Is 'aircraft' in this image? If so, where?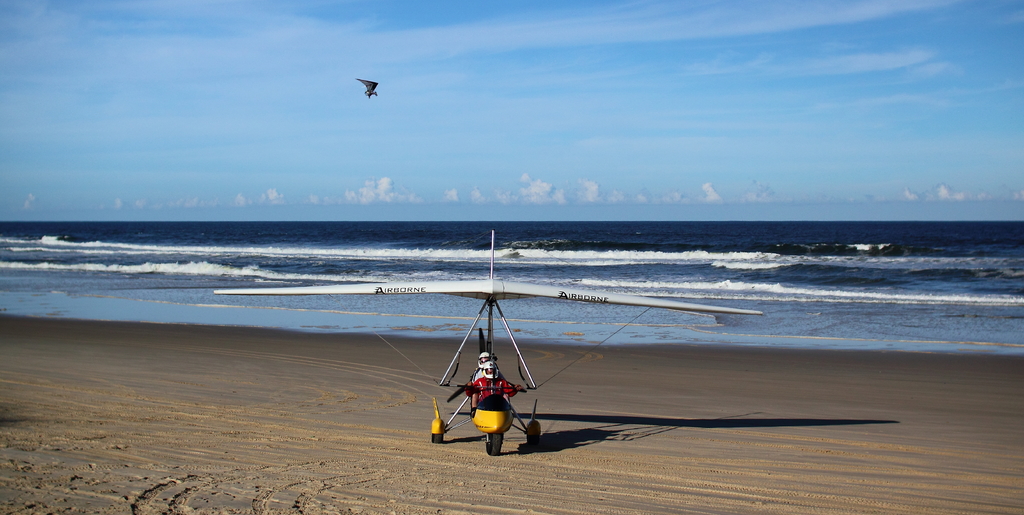
Yes, at {"left": 355, "top": 79, "right": 378, "bottom": 101}.
